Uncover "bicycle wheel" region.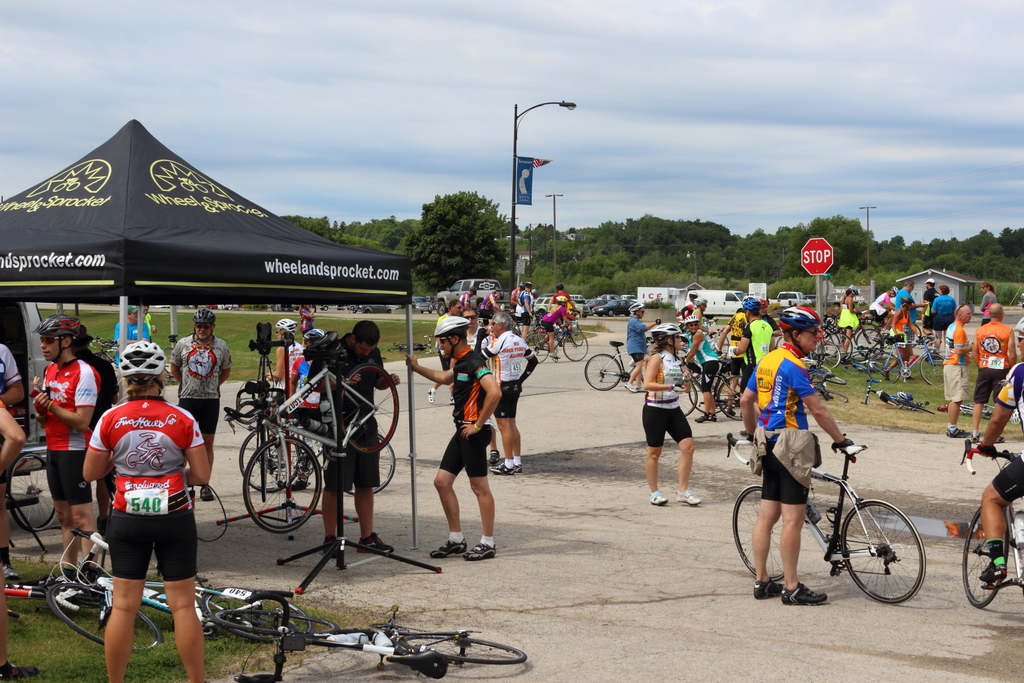
Uncovered: 920, 349, 952, 383.
